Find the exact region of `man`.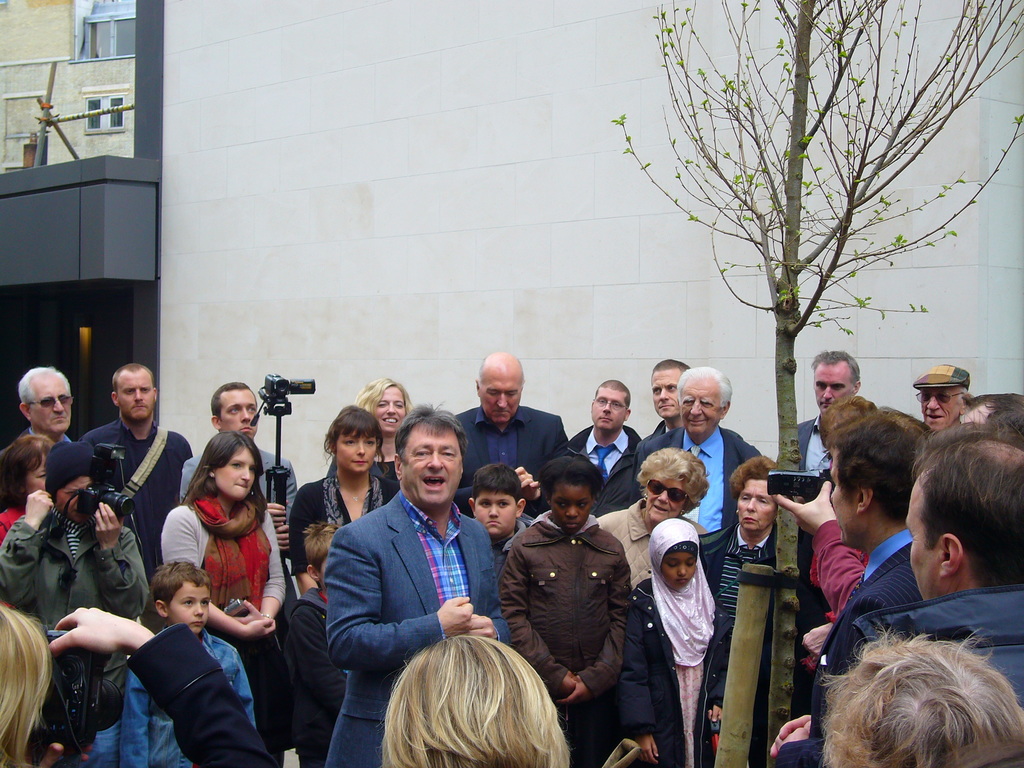
Exact region: x1=1 y1=365 x2=67 y2=452.
